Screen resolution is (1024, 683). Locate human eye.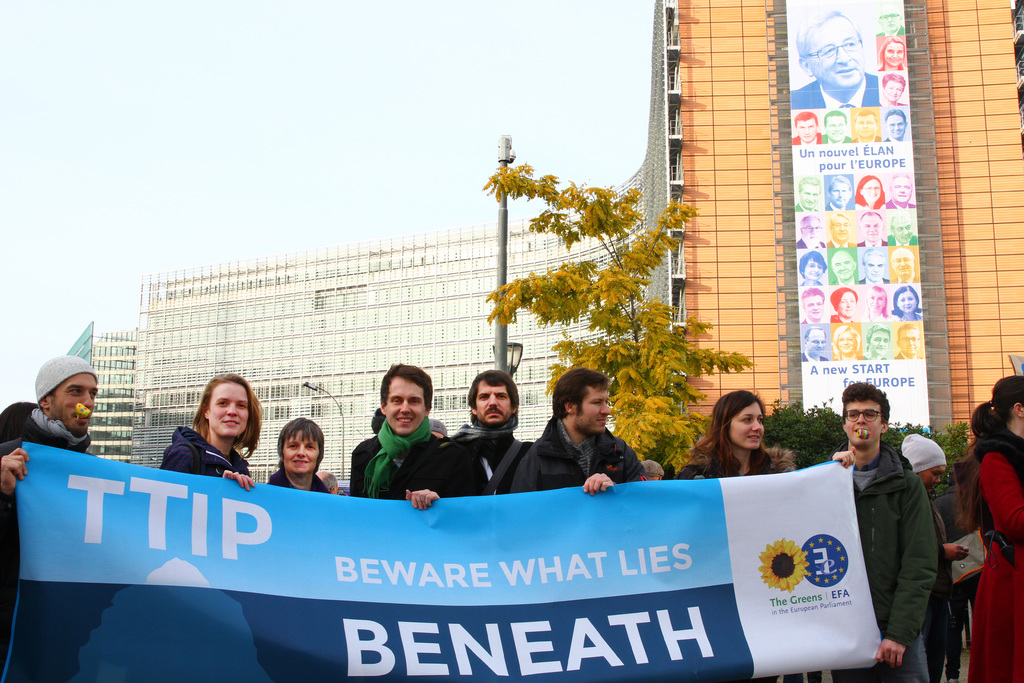
{"left": 306, "top": 441, "right": 320, "bottom": 452}.
